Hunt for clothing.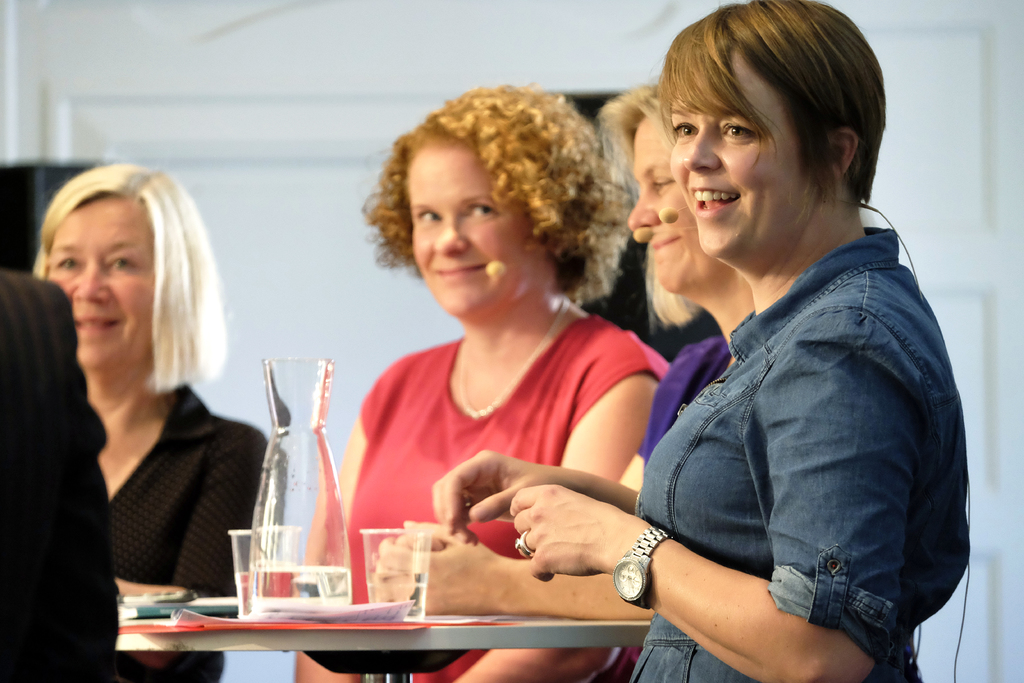
Hunted down at detection(110, 382, 268, 682).
